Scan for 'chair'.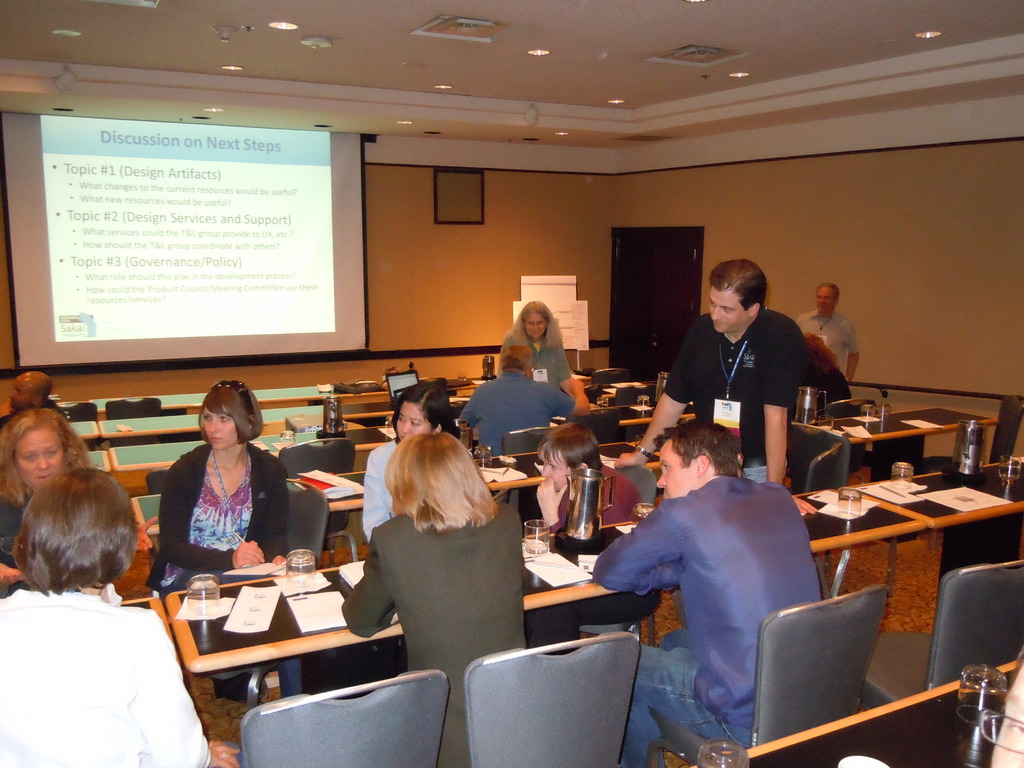
Scan result: bbox=(277, 436, 361, 561).
